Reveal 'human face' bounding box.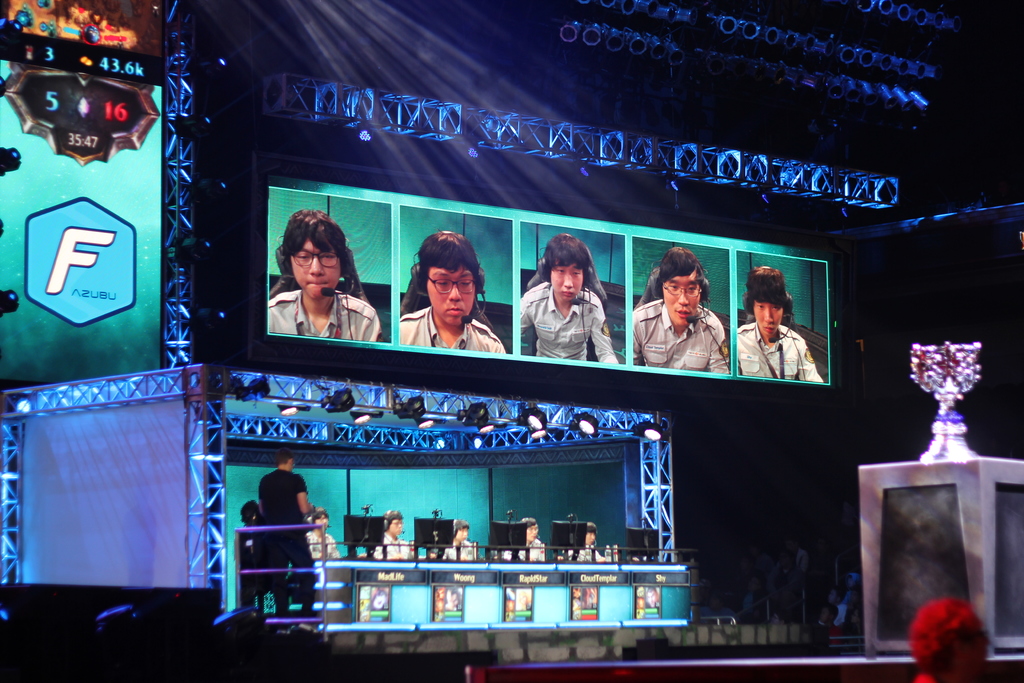
Revealed: locate(750, 306, 785, 334).
